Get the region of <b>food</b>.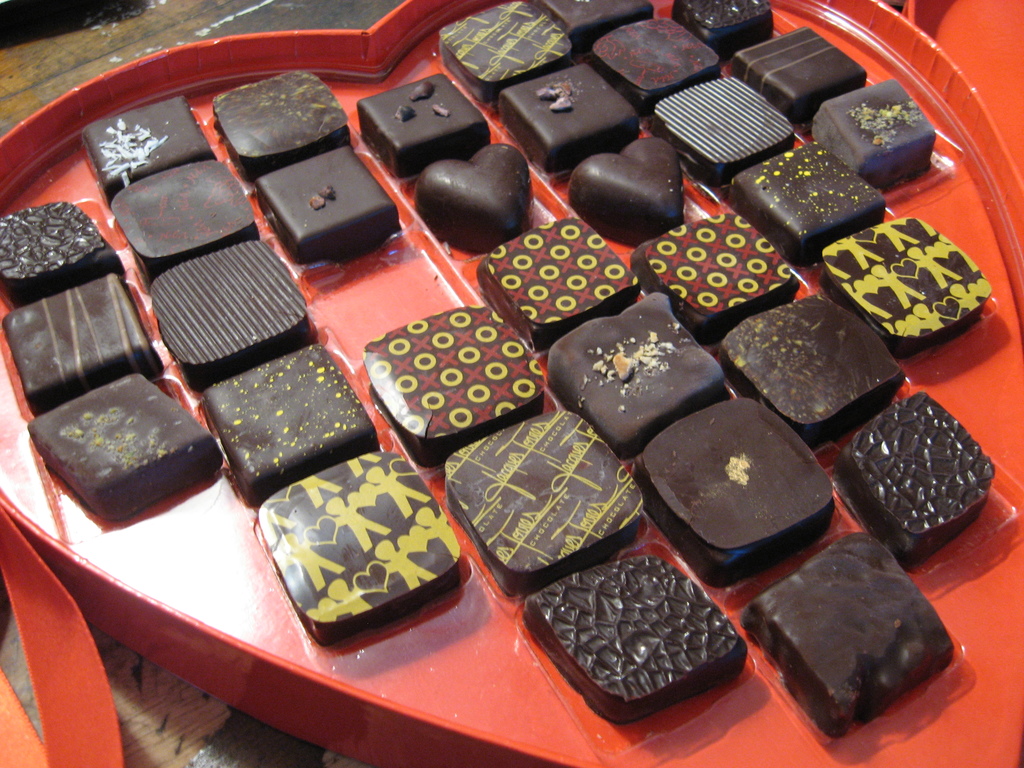
(79,93,212,208).
